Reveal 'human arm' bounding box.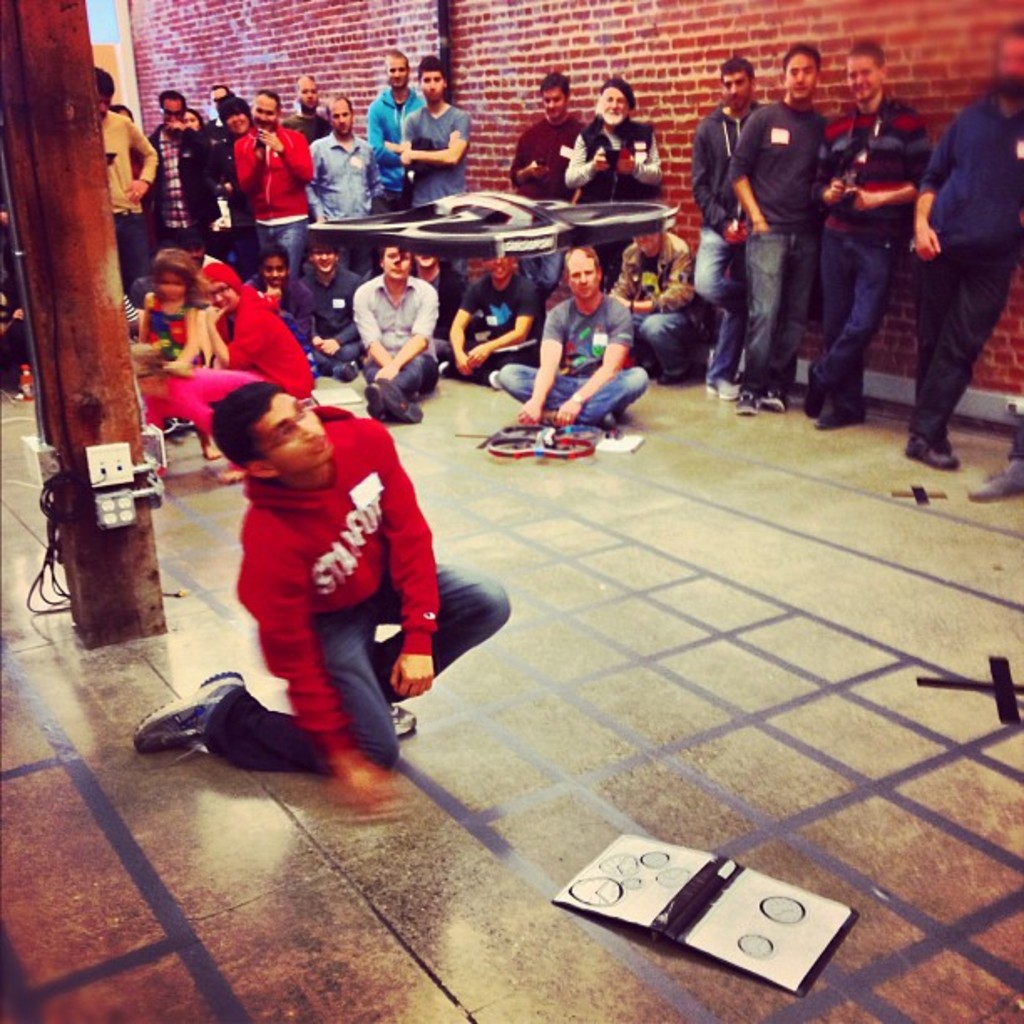
Revealed: <box>206,306,278,370</box>.
